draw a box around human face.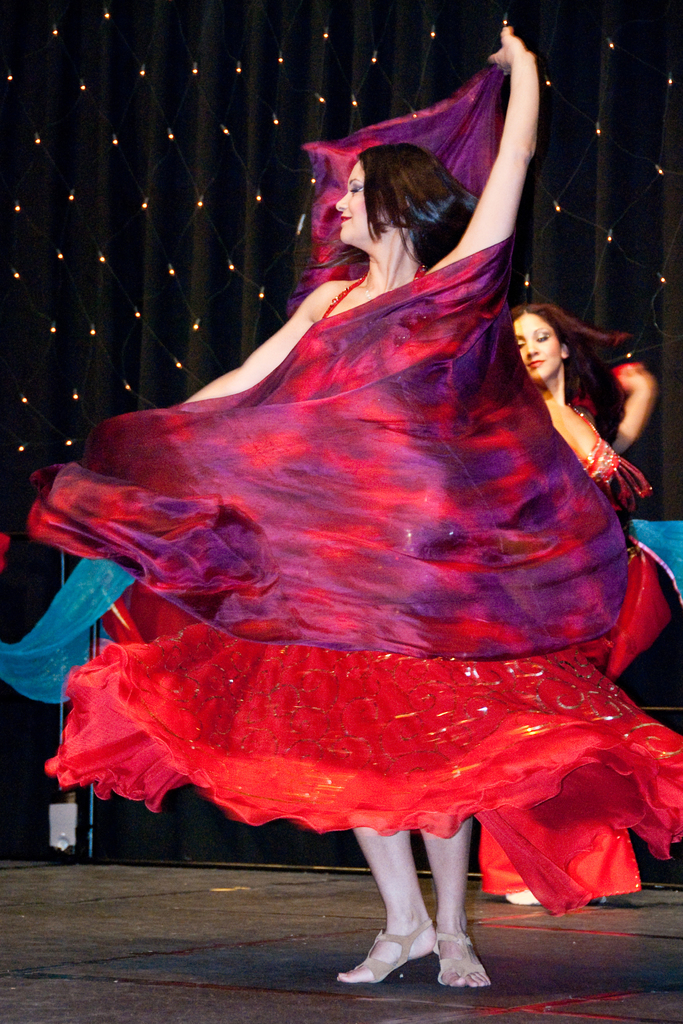
515 312 561 383.
